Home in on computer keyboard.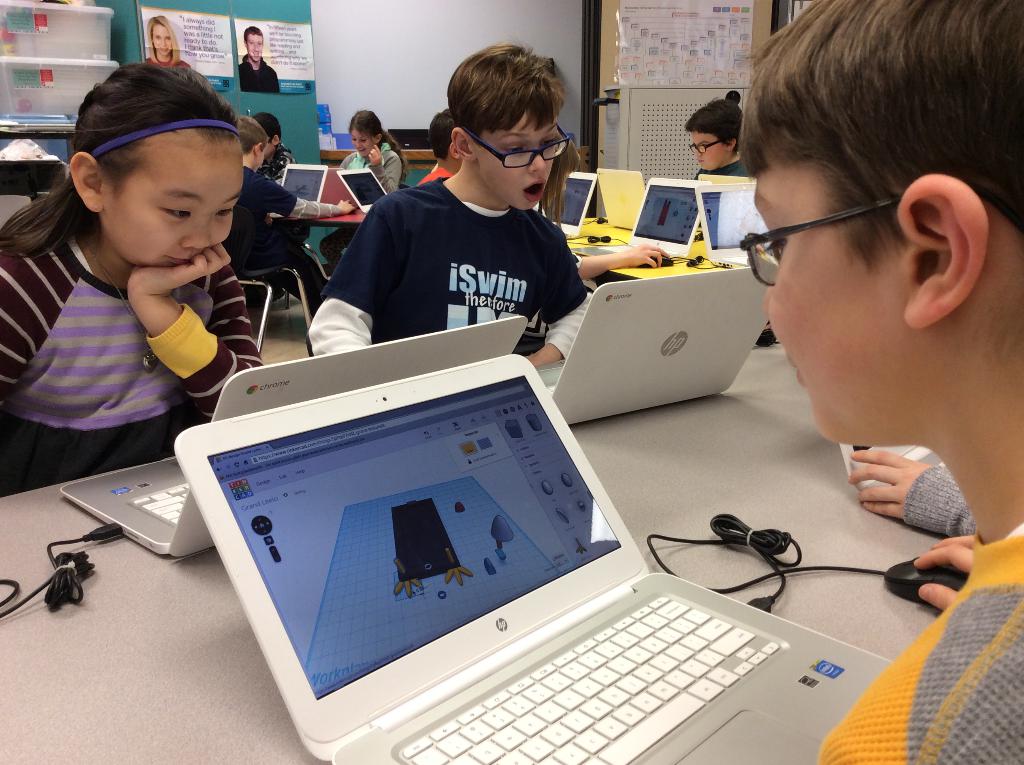
Homed in at 541, 381, 554, 394.
